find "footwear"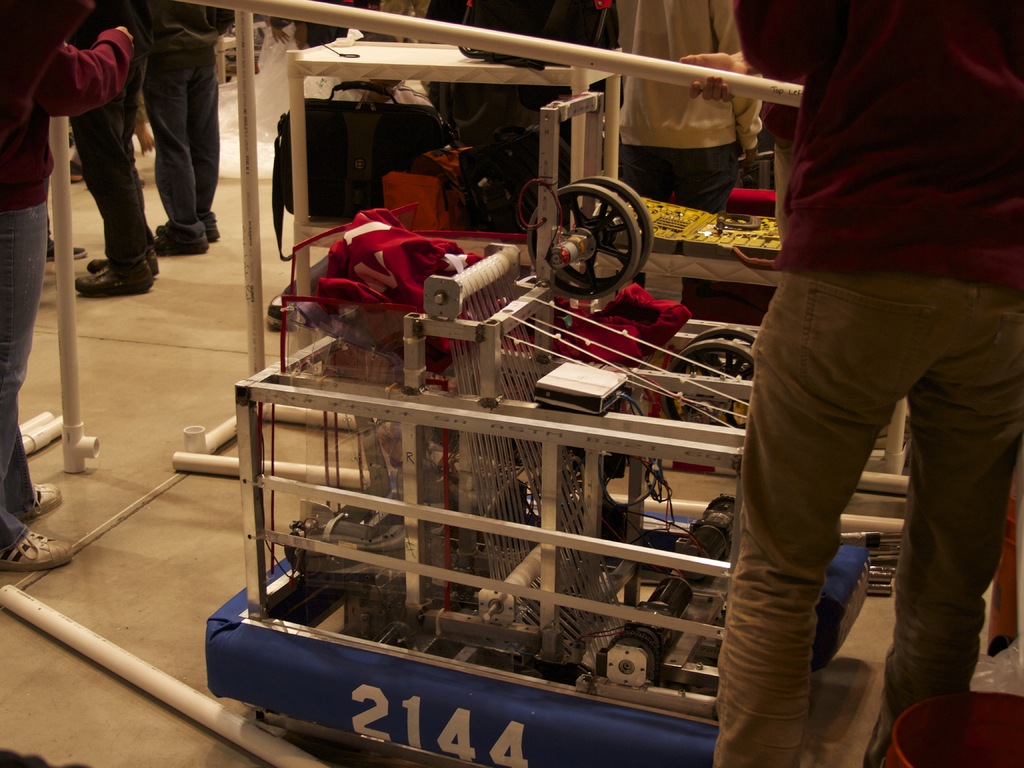
bbox=[8, 496, 87, 586]
